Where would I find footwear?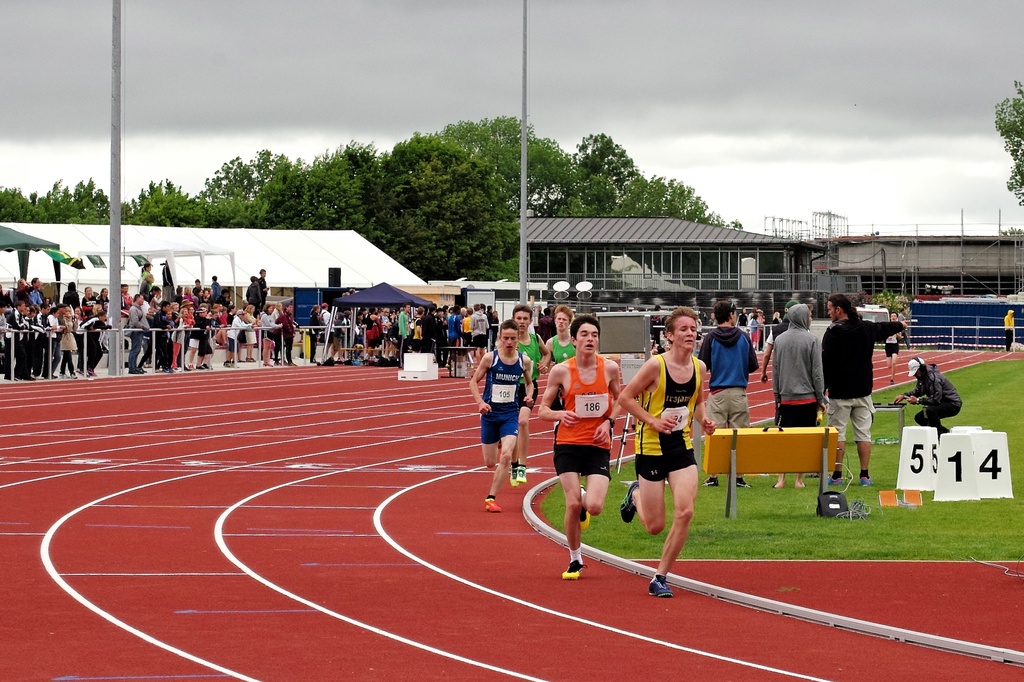
At detection(483, 497, 506, 512).
